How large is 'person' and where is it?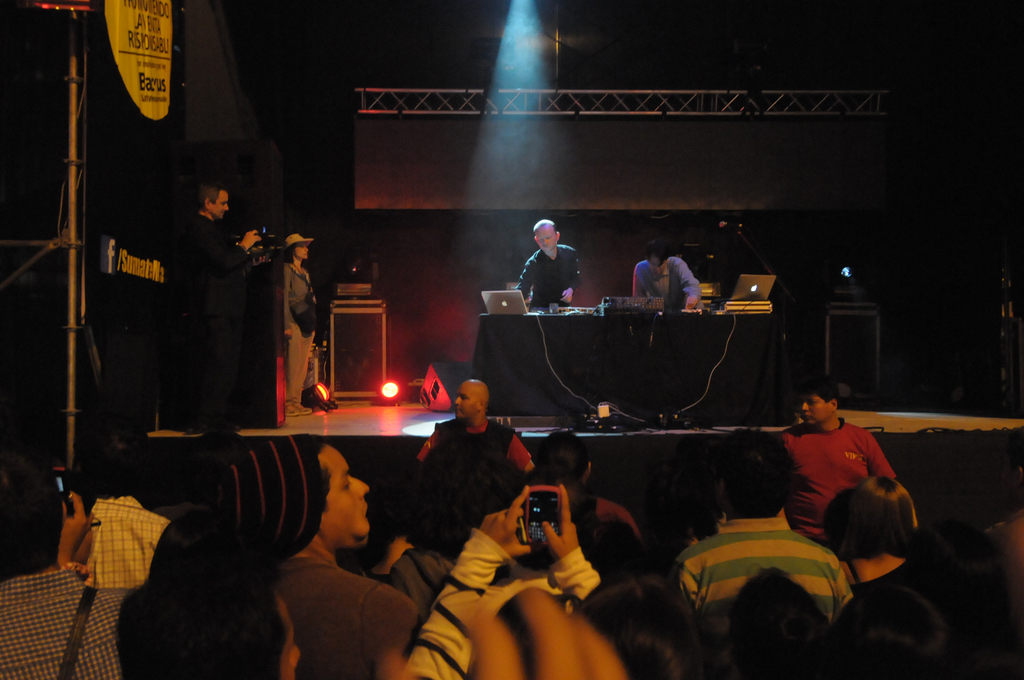
Bounding box: l=520, t=215, r=586, b=321.
